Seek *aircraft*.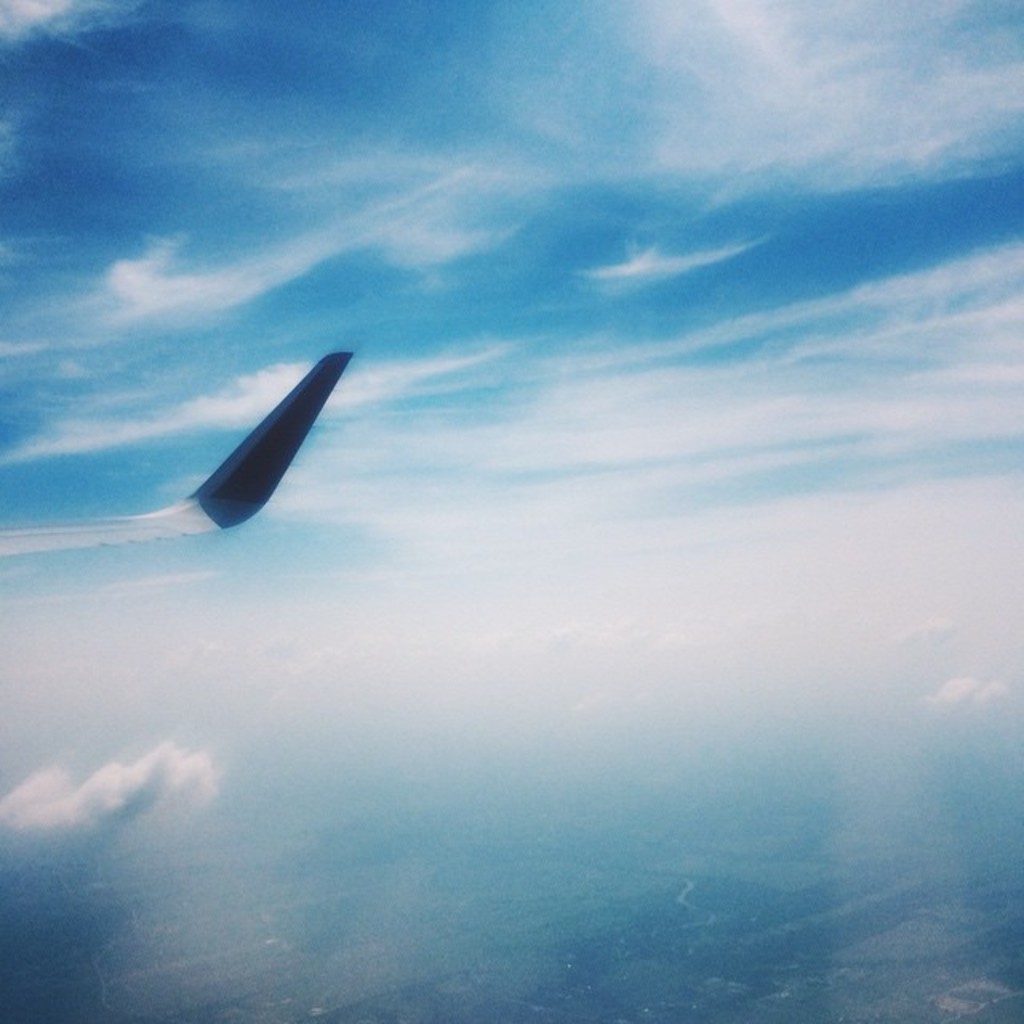
(x1=0, y1=350, x2=355, y2=560).
